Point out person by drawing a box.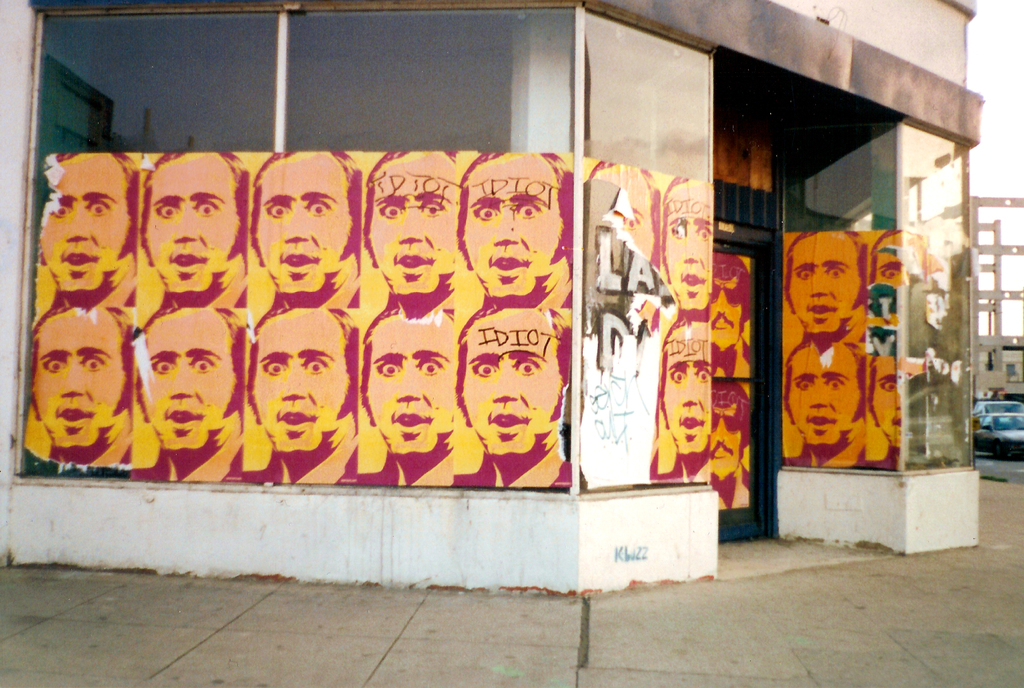
<bbox>132, 313, 247, 482</bbox>.
